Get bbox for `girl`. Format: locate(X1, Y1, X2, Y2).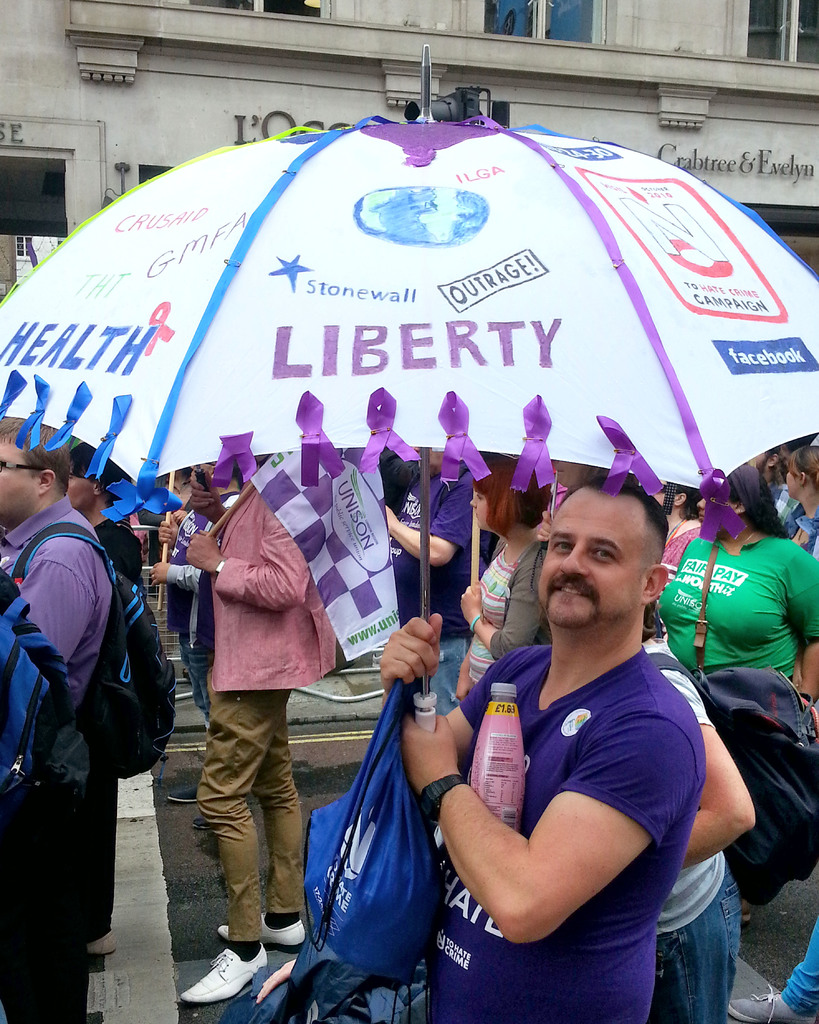
locate(656, 483, 709, 572).
